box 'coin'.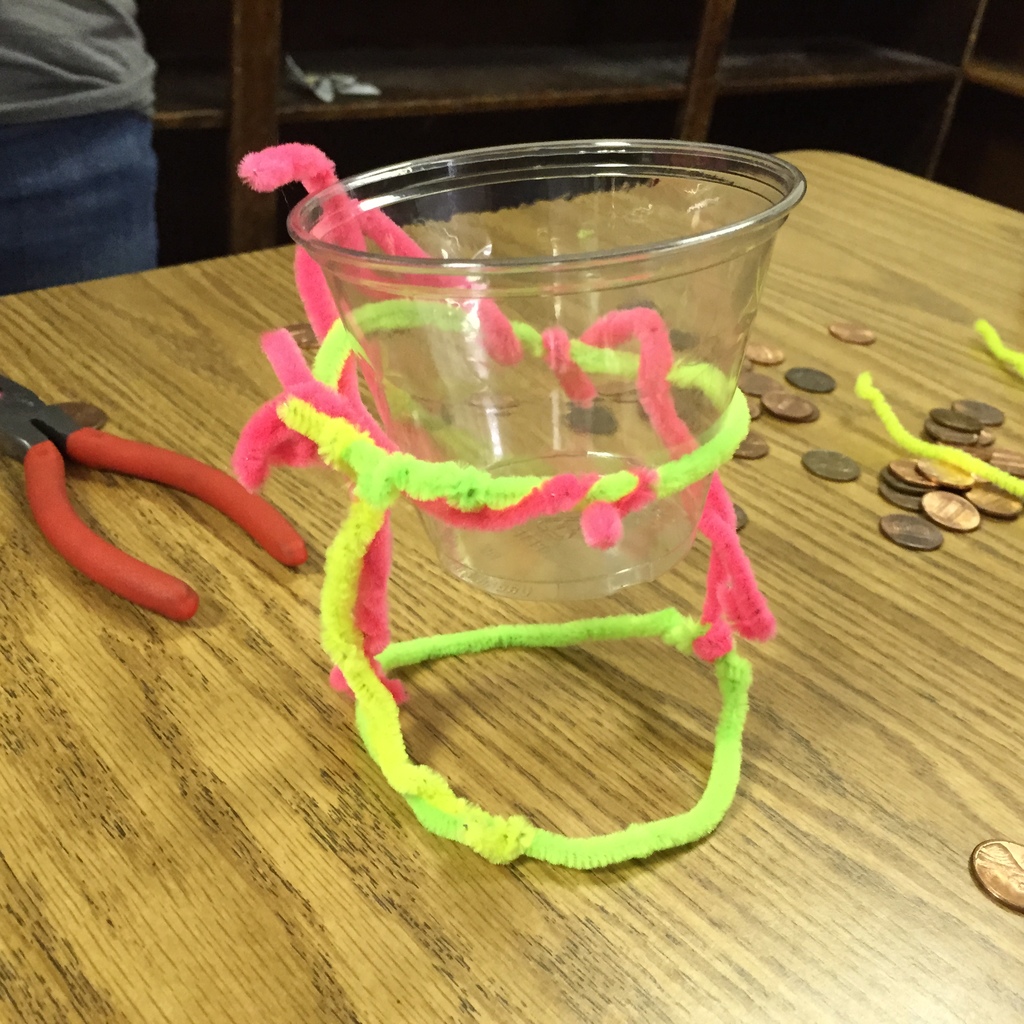
x1=804, y1=445, x2=862, y2=488.
